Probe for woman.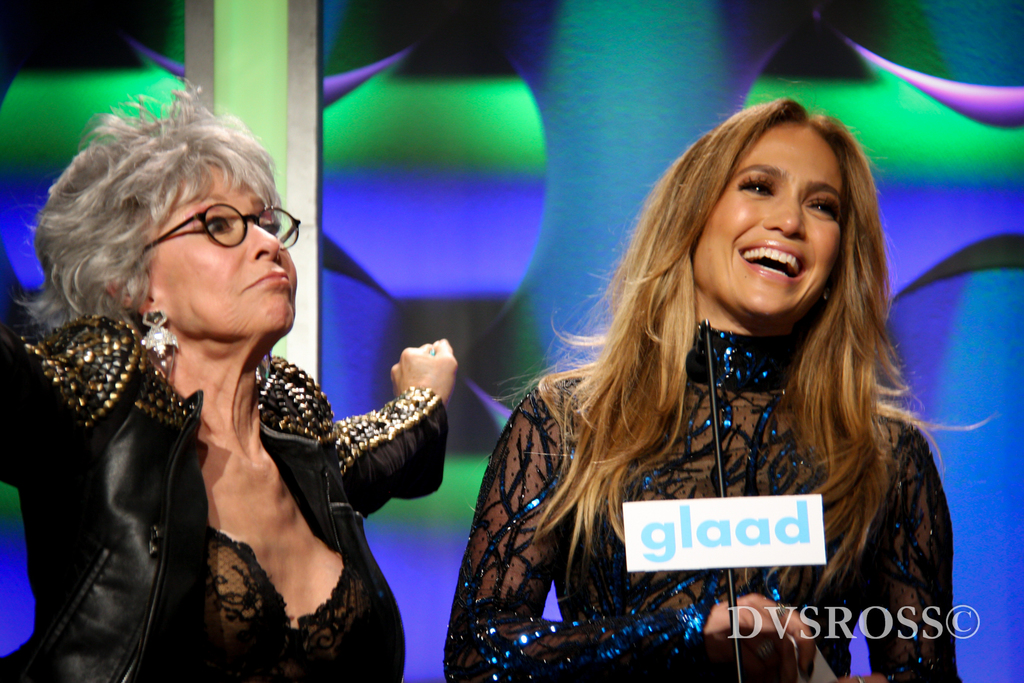
Probe result: 442 99 963 682.
